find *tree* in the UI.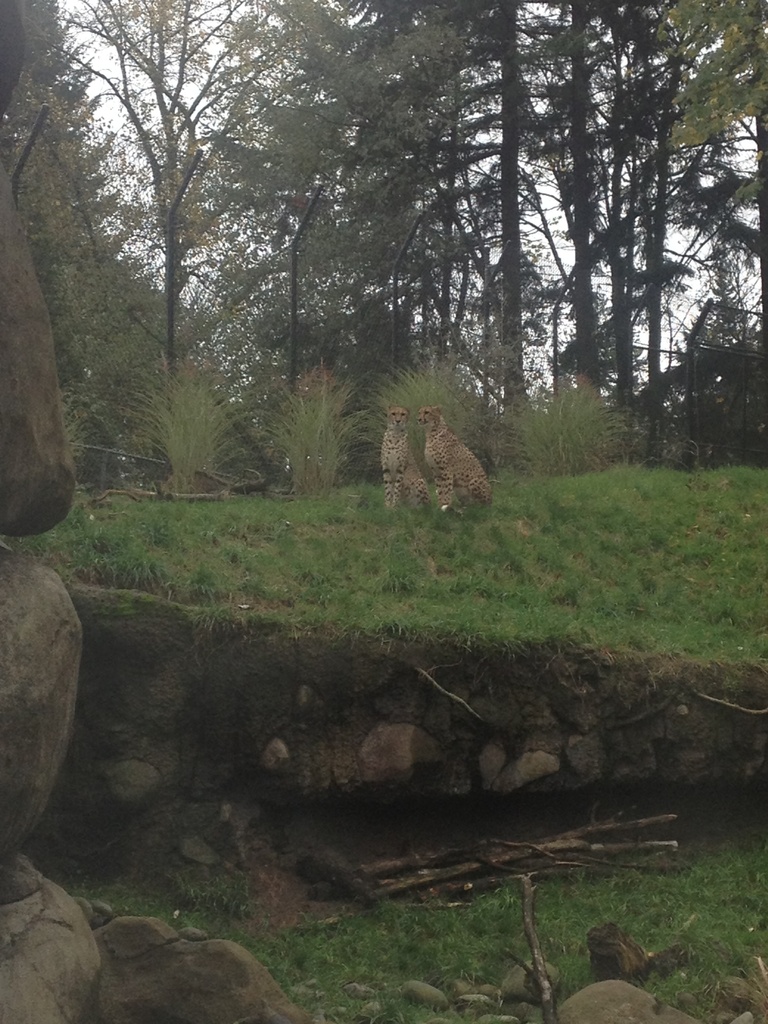
UI element at [left=156, top=1, right=390, bottom=400].
